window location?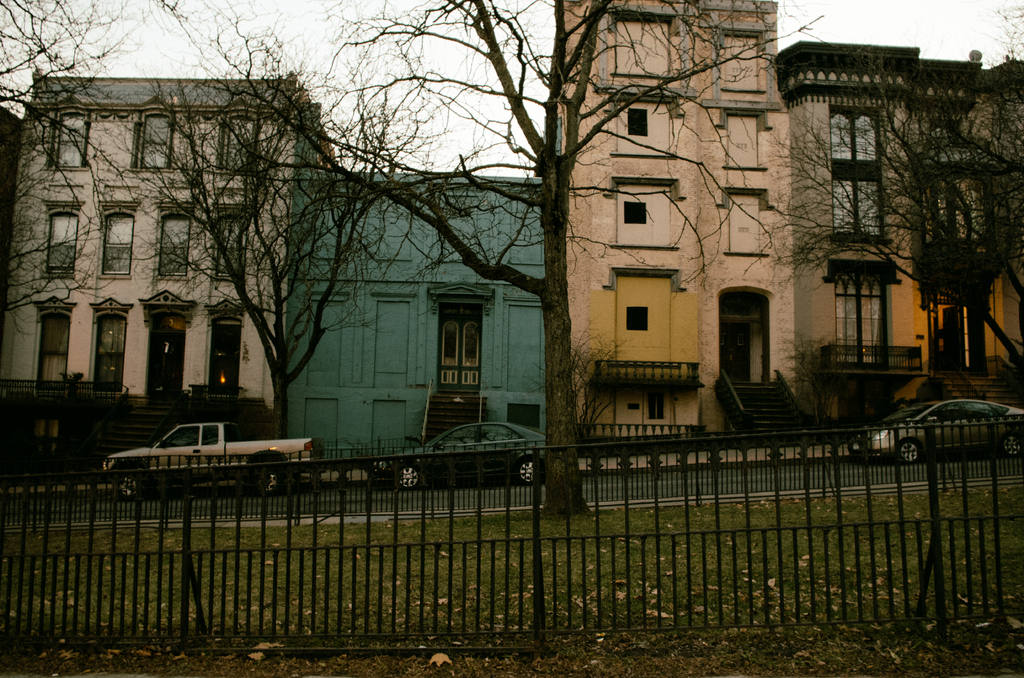
837,241,900,359
